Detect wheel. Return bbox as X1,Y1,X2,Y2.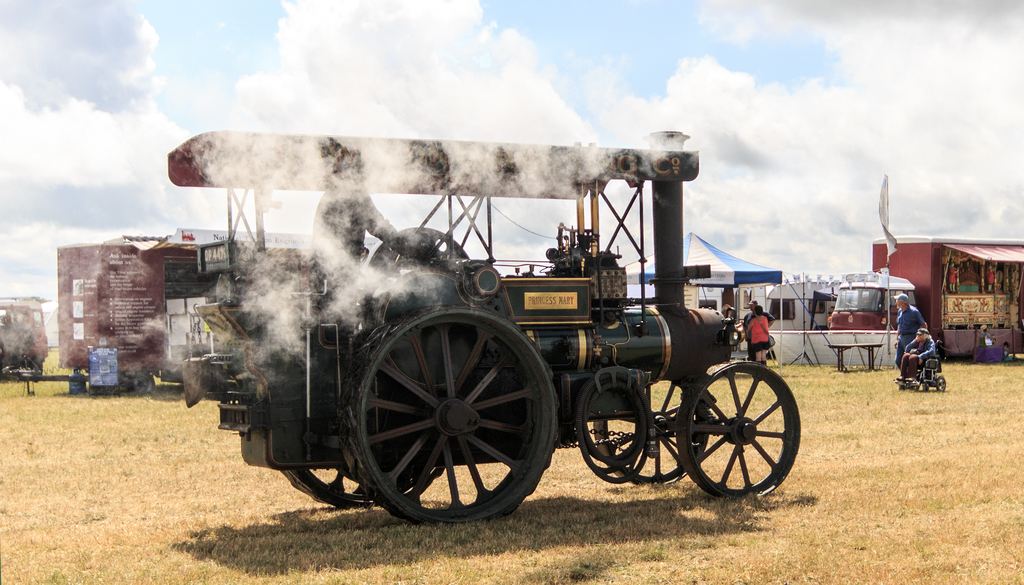
591,368,708,484.
